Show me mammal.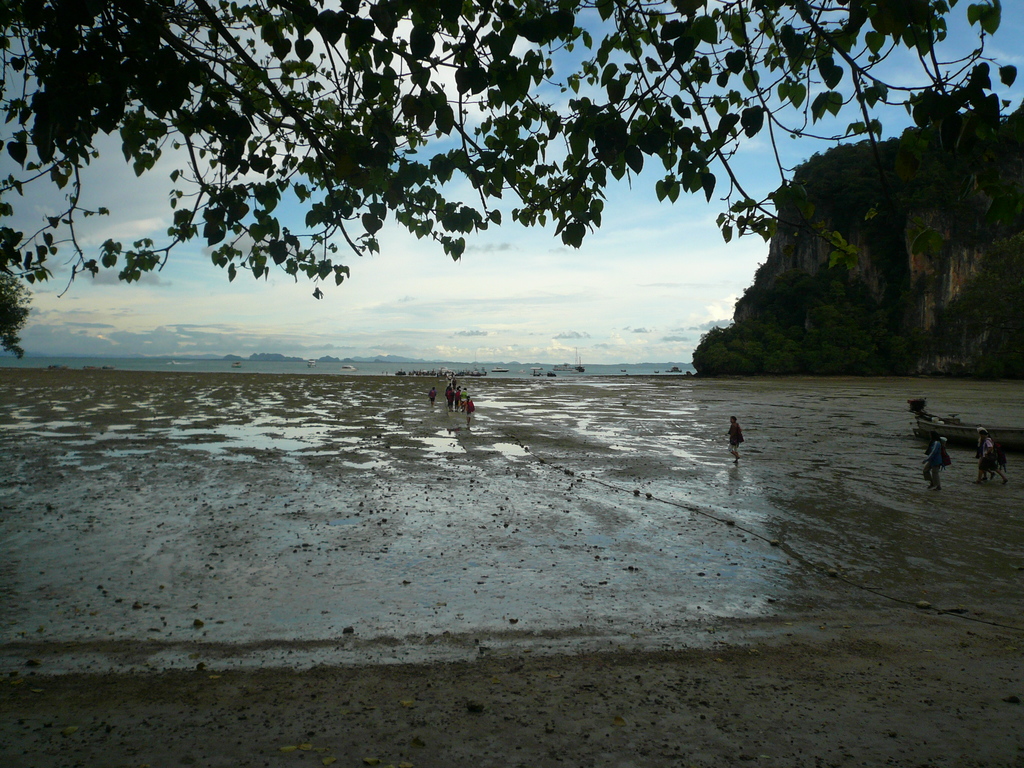
mammal is here: [x1=726, y1=416, x2=740, y2=469].
